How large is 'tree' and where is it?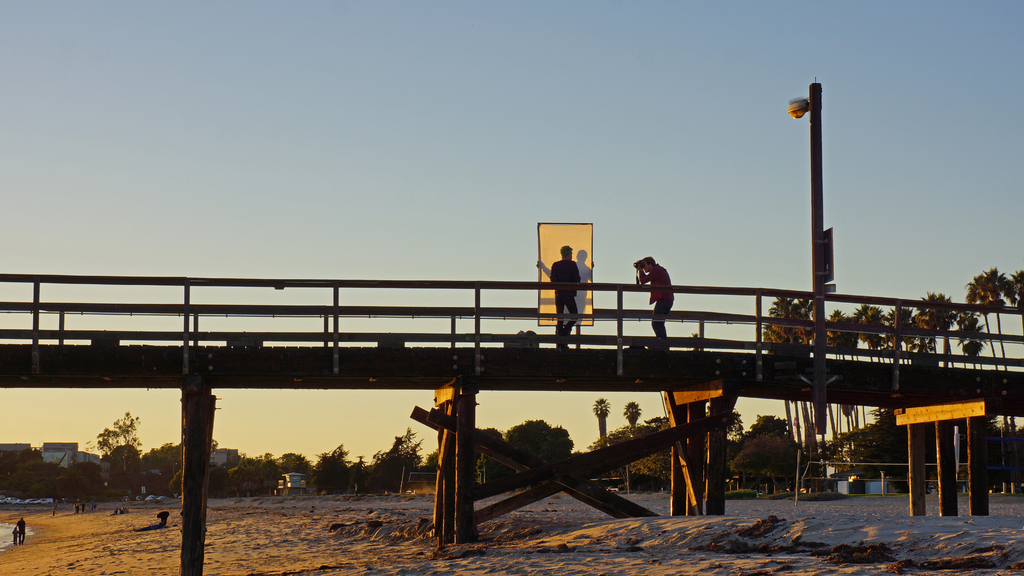
Bounding box: 591 396 611 439.
